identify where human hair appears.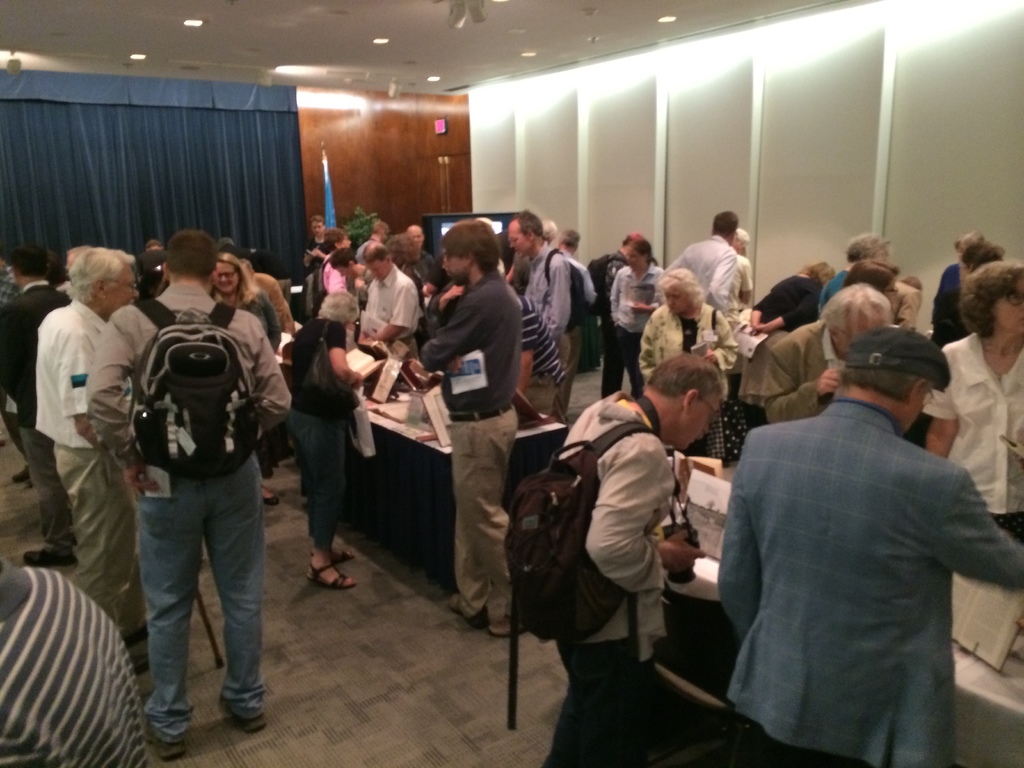
Appears at BBox(846, 232, 890, 262).
